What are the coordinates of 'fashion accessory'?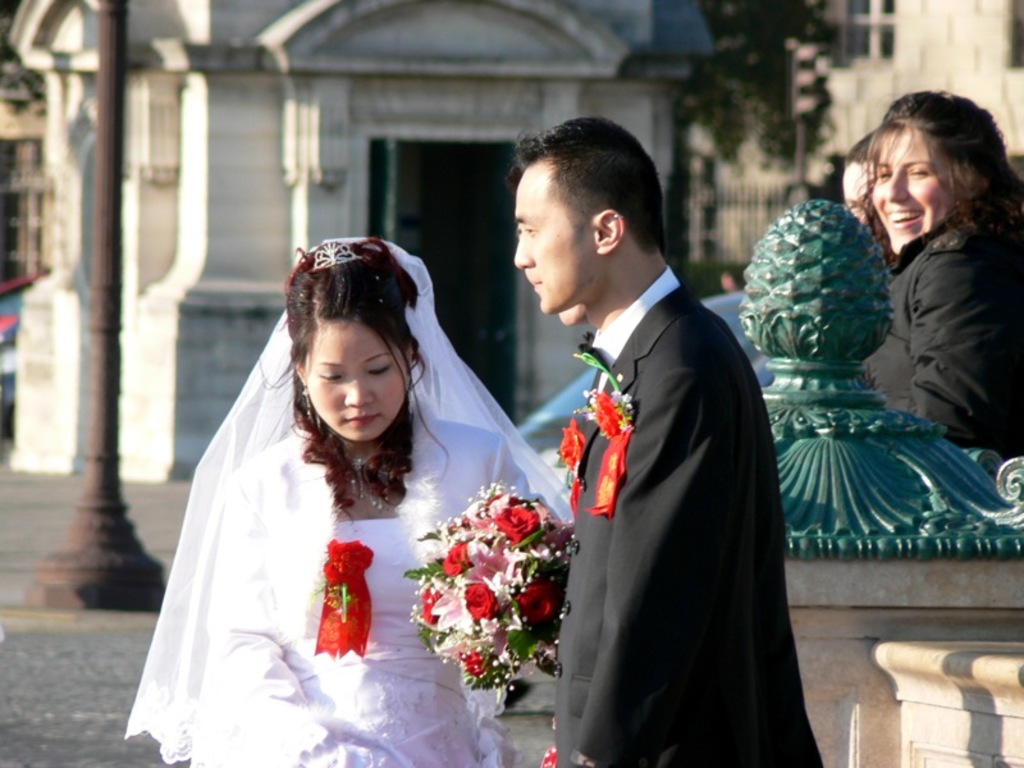
locate(594, 370, 611, 402).
